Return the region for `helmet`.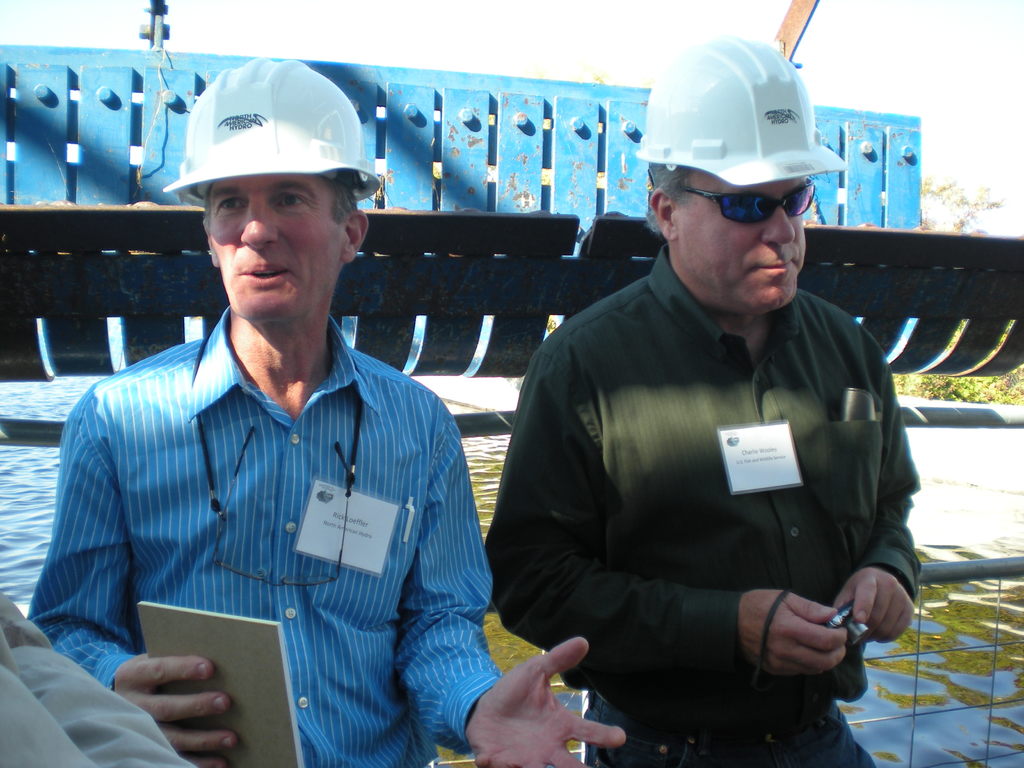
BBox(636, 35, 844, 193).
